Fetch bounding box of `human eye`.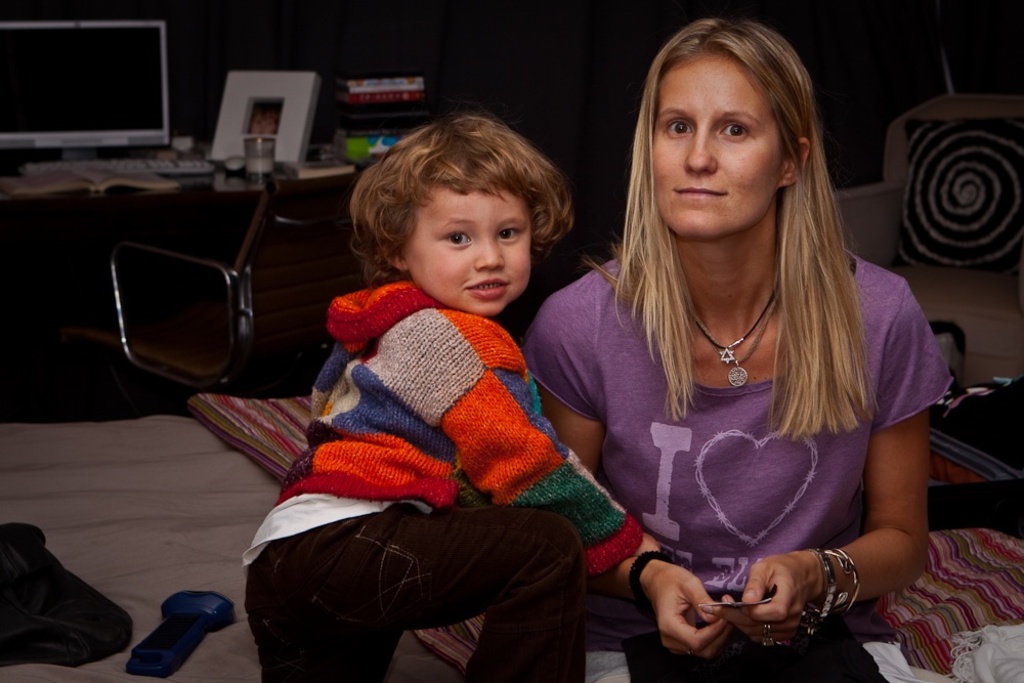
Bbox: [666, 116, 695, 139].
